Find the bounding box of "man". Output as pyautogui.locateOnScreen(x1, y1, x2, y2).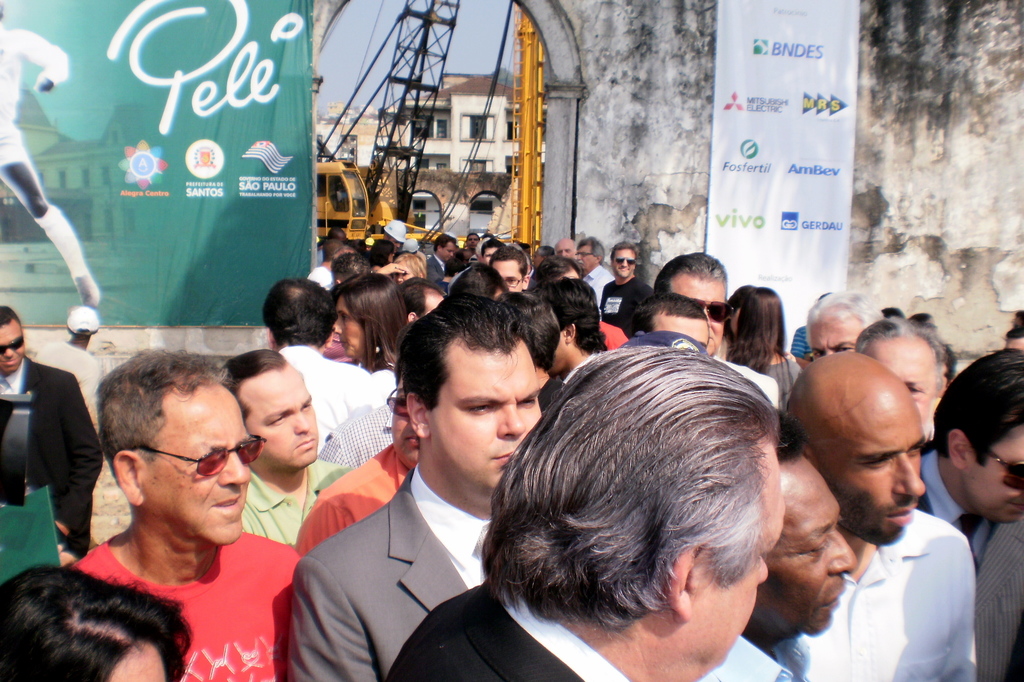
pyautogui.locateOnScreen(383, 220, 406, 256).
